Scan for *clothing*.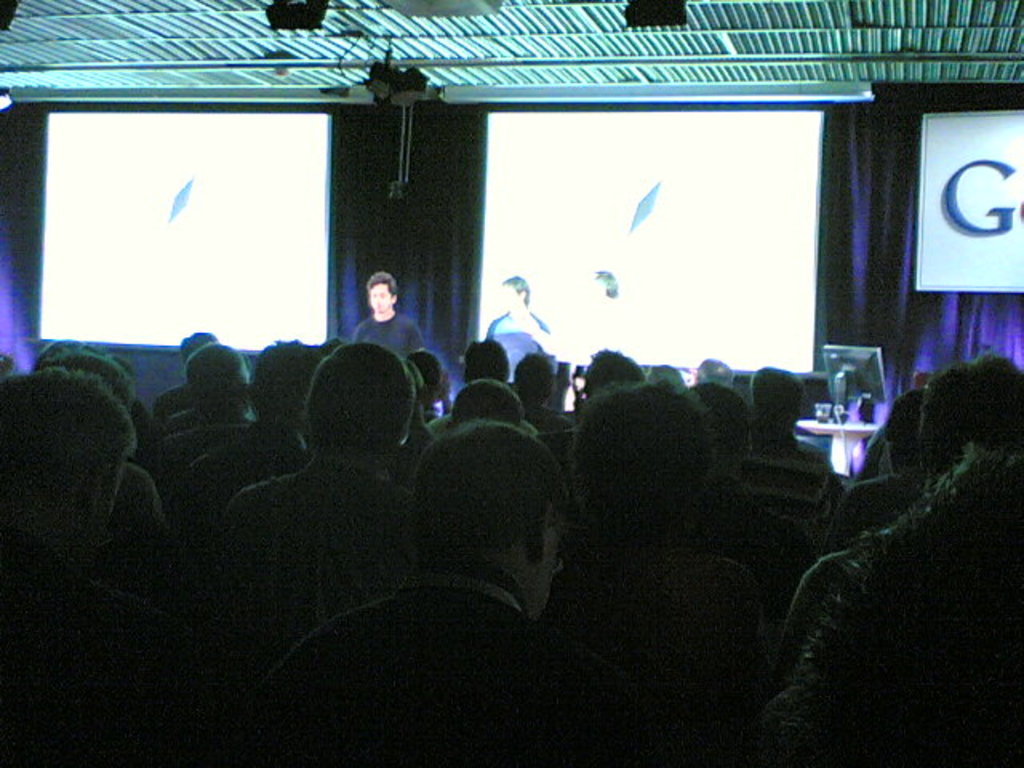
Scan result: l=848, t=462, r=891, b=541.
